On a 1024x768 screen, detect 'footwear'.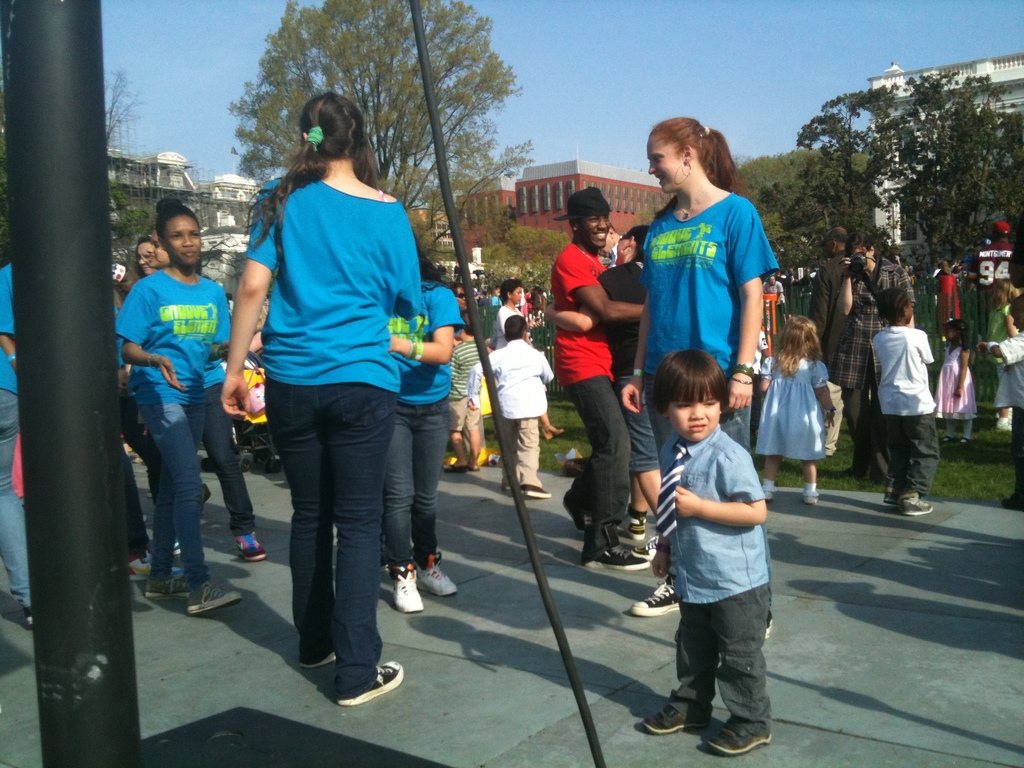
bbox(141, 579, 179, 597).
